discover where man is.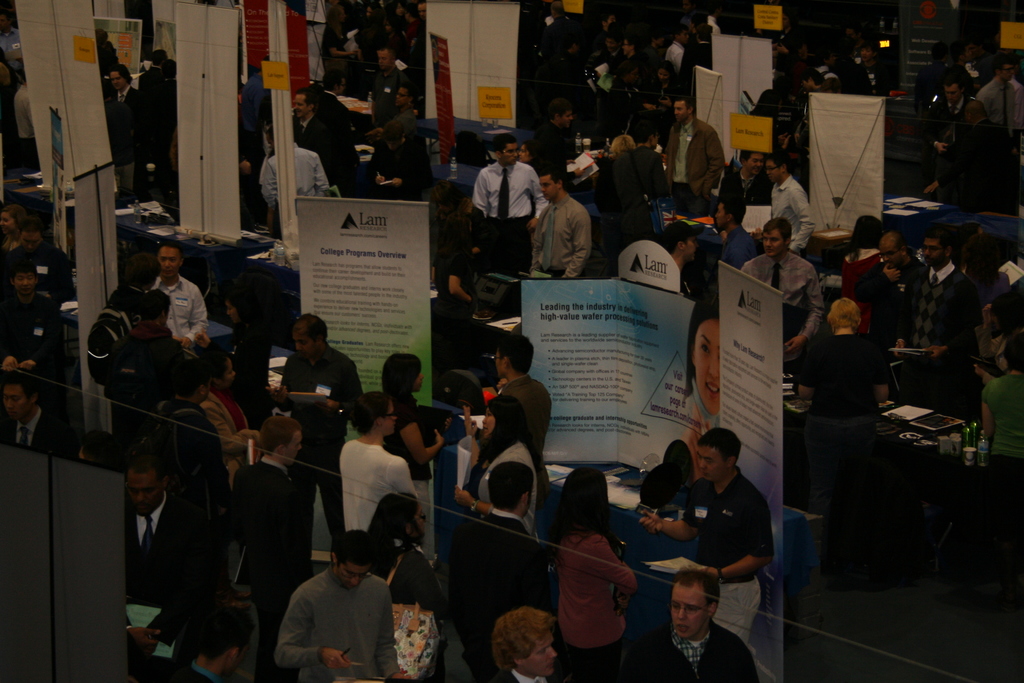
Discovered at BBox(371, 44, 401, 123).
